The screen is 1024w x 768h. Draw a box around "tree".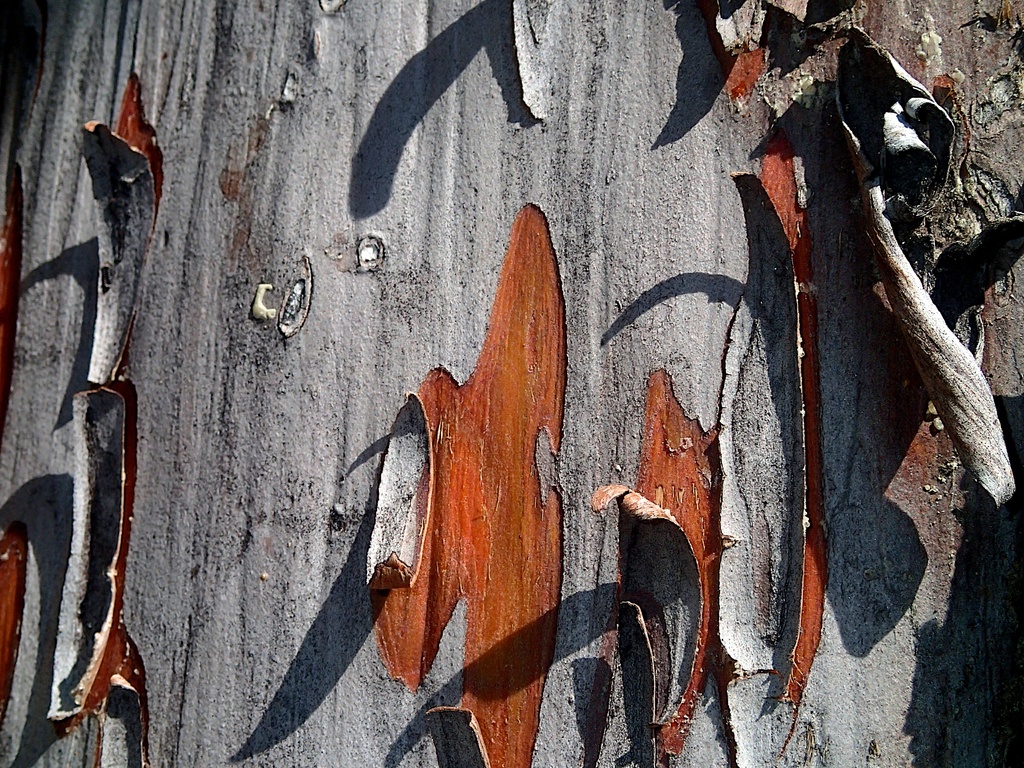
crop(208, 0, 1023, 742).
